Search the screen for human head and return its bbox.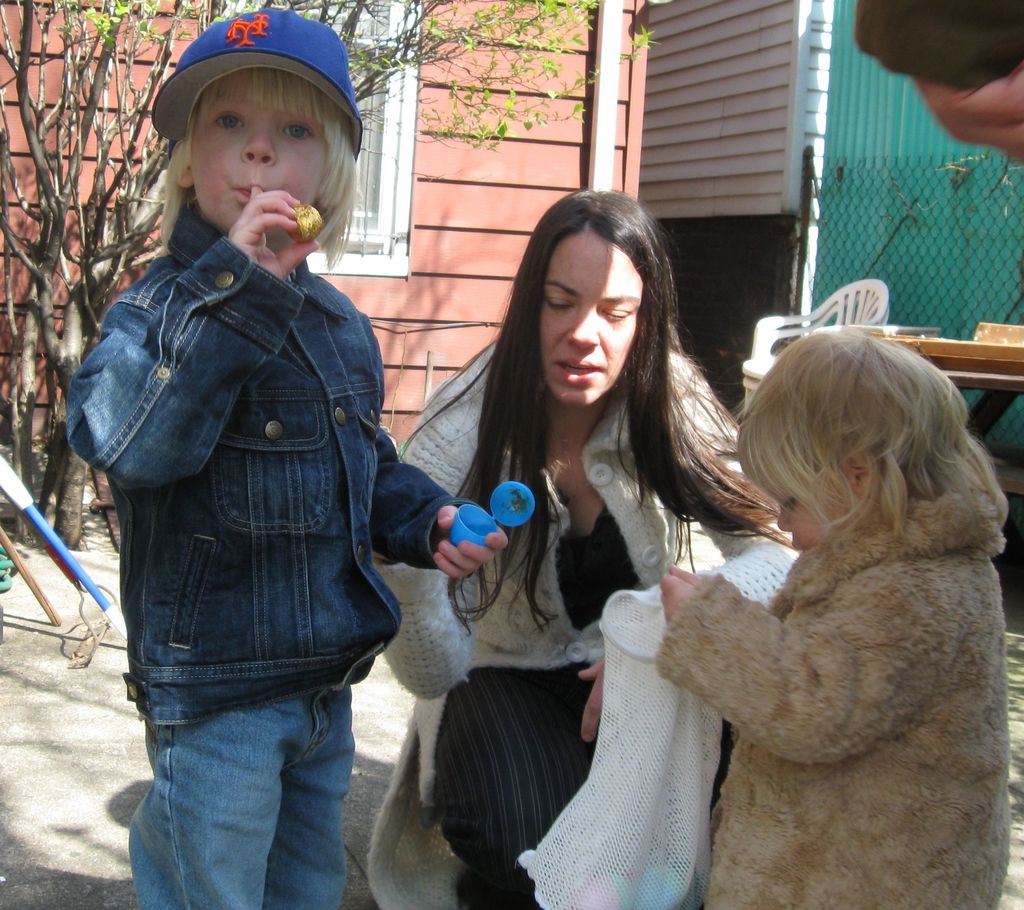
Found: [left=176, top=5, right=355, bottom=228].
